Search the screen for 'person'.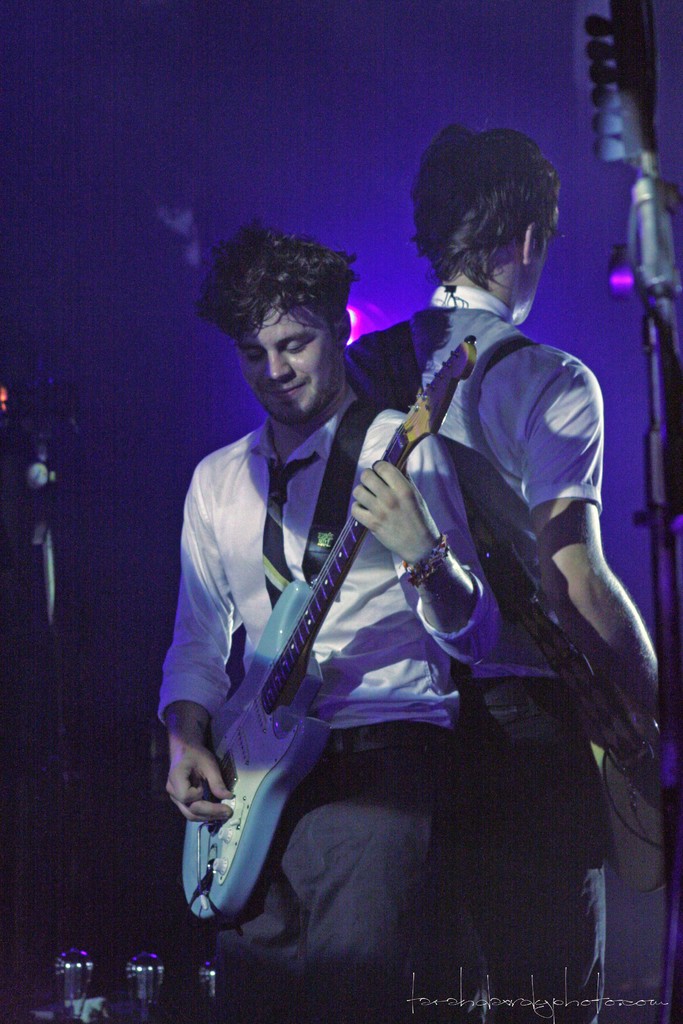
Found at crop(343, 132, 672, 1023).
